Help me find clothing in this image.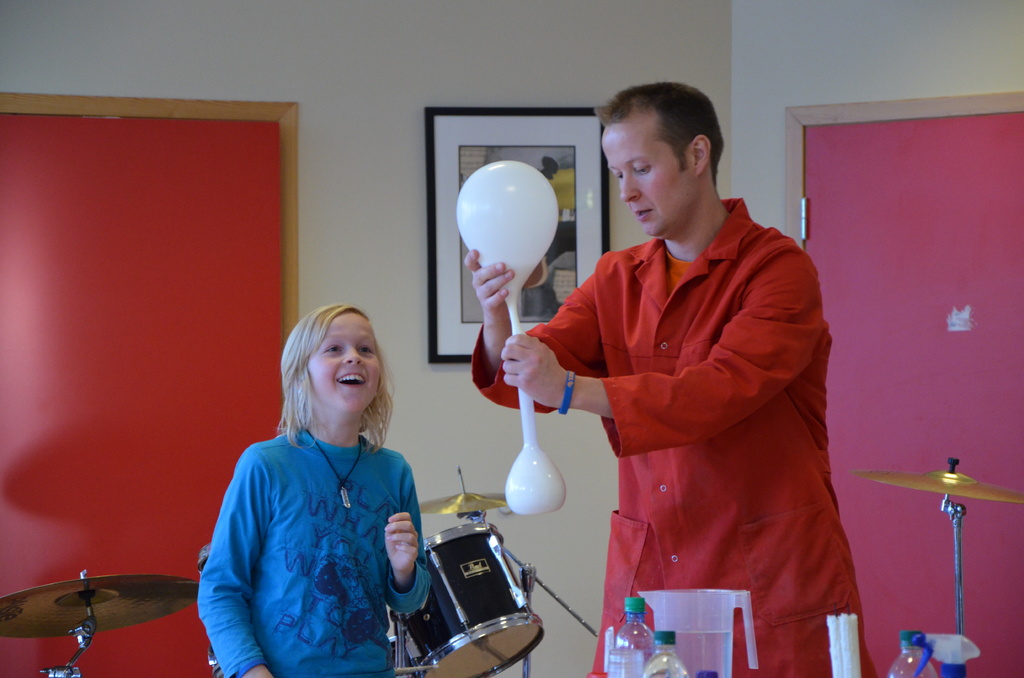
Found it: {"left": 195, "top": 431, "right": 429, "bottom": 677}.
